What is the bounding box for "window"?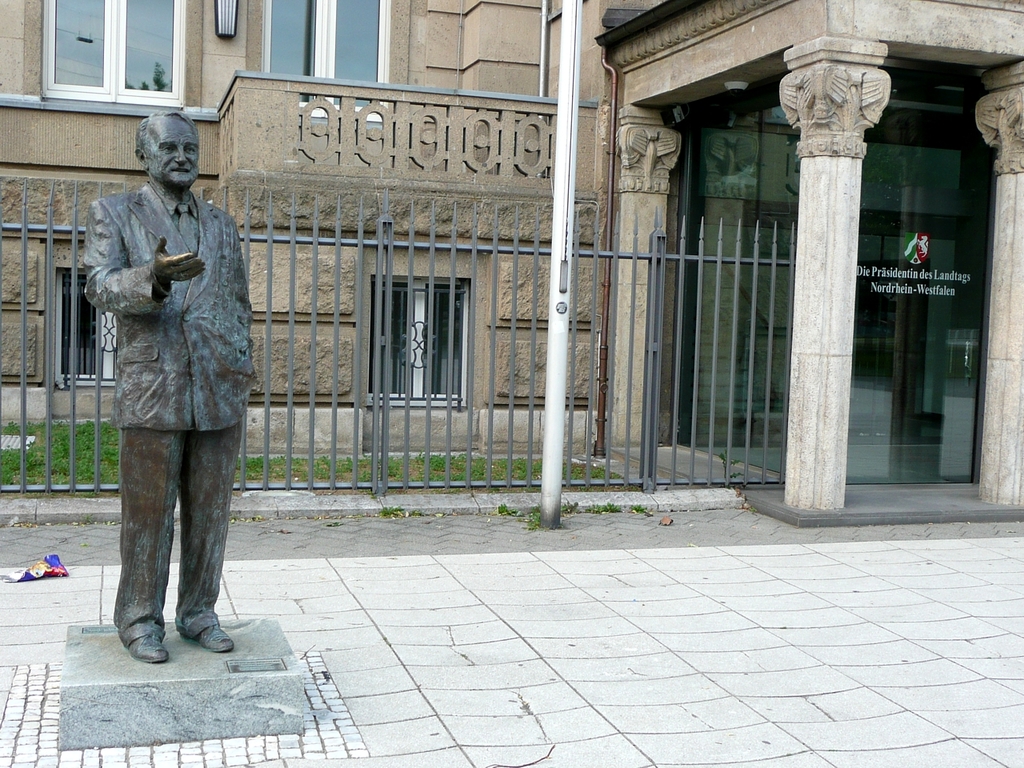
Rect(41, 0, 183, 105).
